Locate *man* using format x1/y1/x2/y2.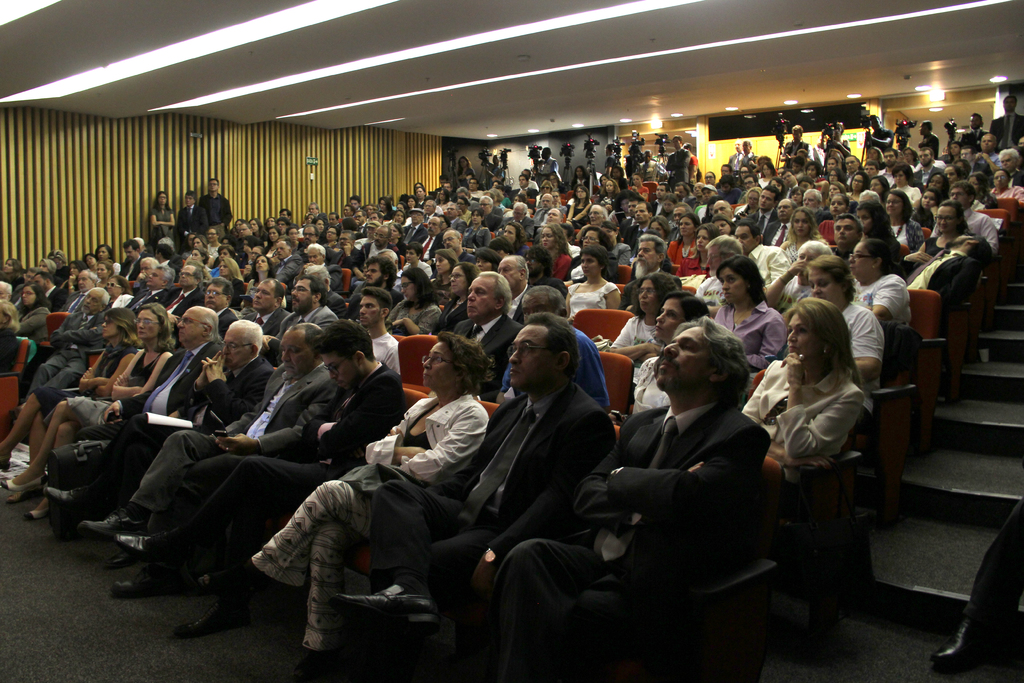
649/183/670/214.
